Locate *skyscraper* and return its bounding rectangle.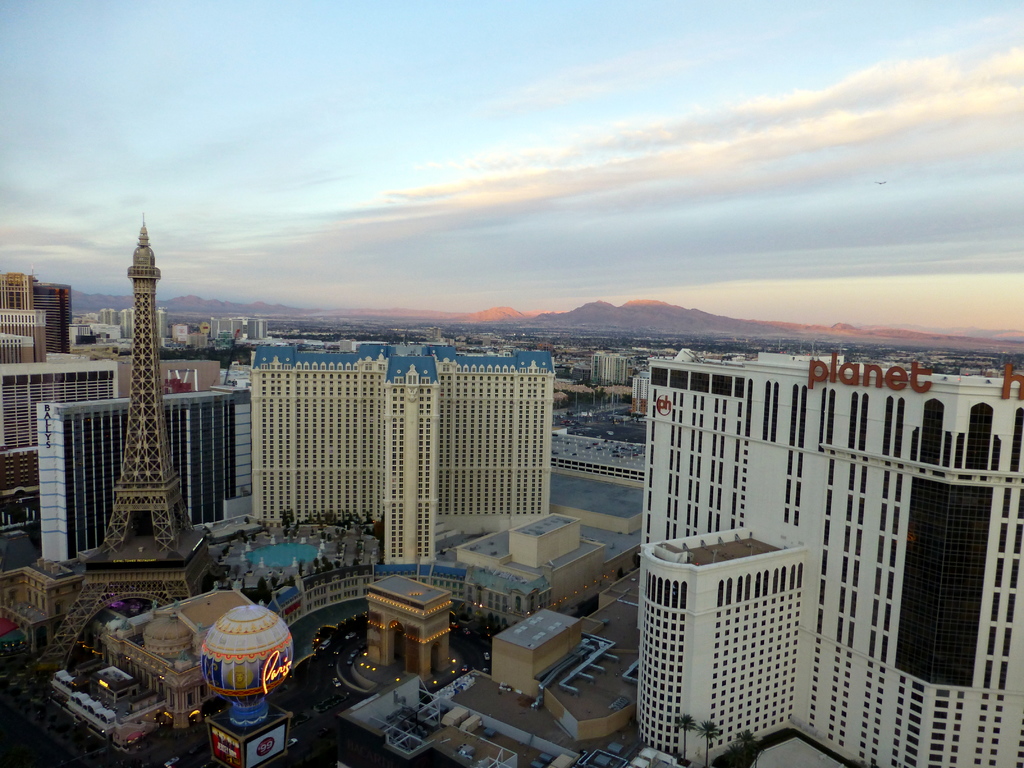
select_region(642, 345, 1023, 767).
